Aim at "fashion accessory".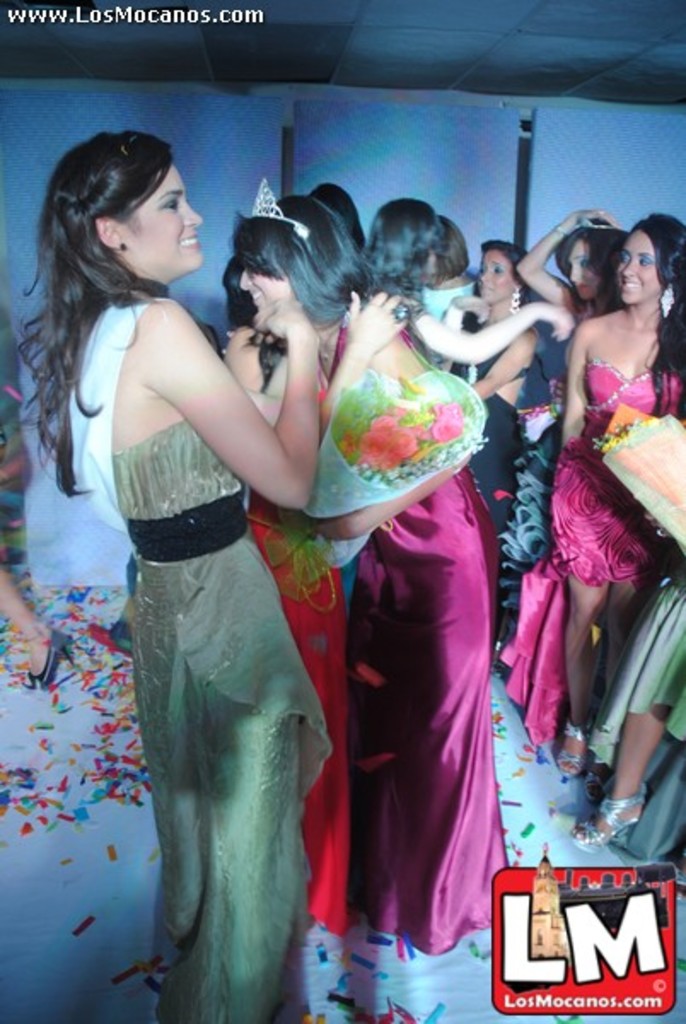
Aimed at (x1=570, y1=215, x2=614, y2=234).
